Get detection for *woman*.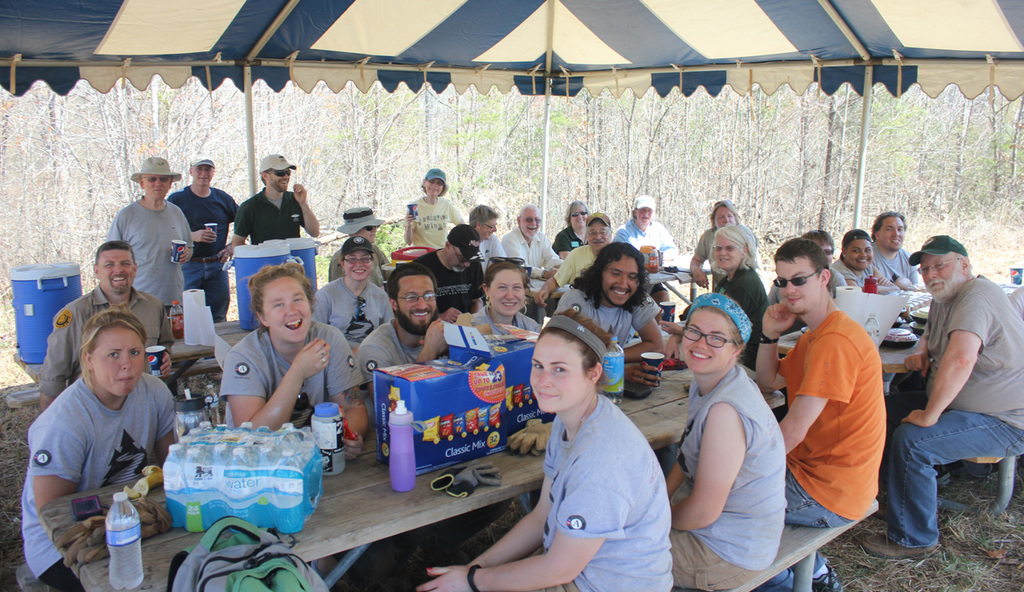
Detection: pyautogui.locateOnScreen(668, 253, 804, 591).
